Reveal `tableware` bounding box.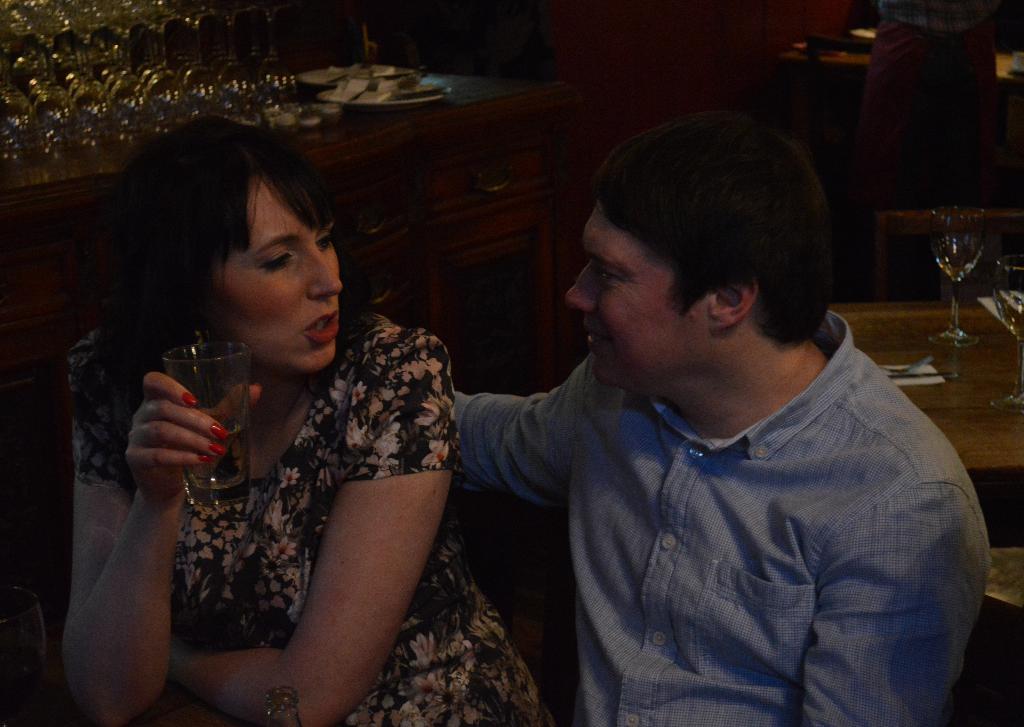
Revealed: <bbox>930, 201, 986, 351</bbox>.
